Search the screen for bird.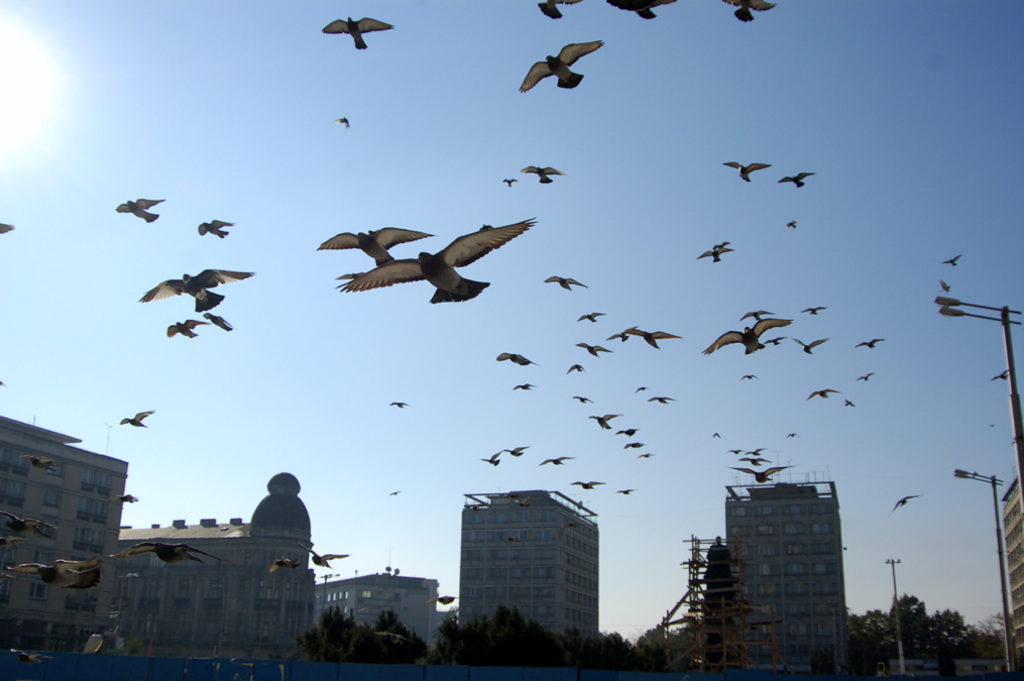
Found at 695, 244, 727, 264.
